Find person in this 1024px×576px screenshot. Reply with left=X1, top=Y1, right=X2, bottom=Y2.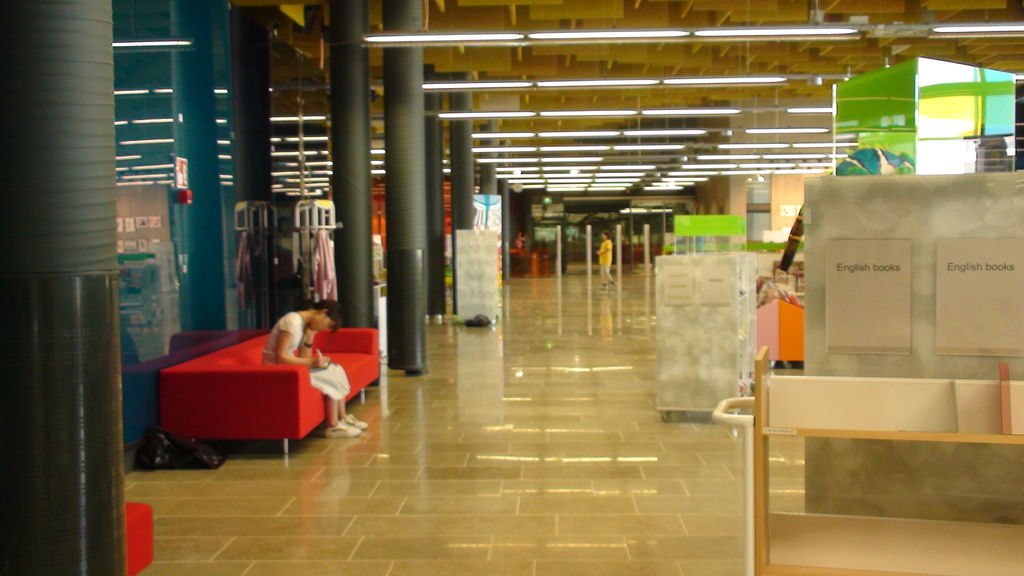
left=259, top=296, right=374, bottom=442.
